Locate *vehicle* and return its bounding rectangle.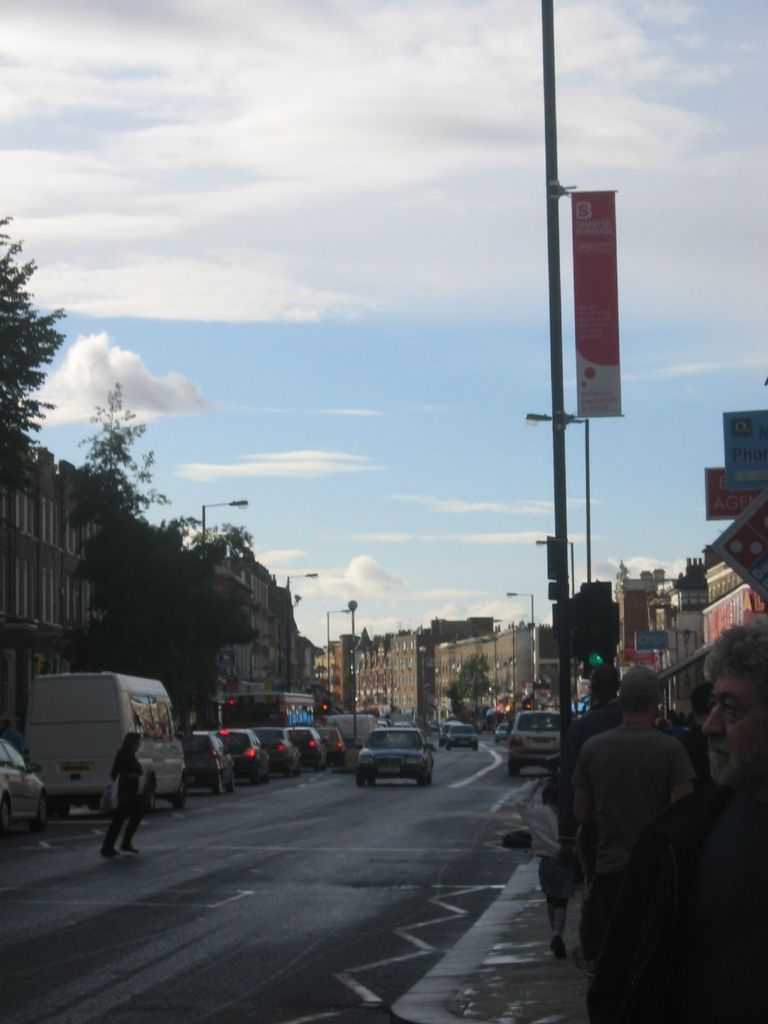
bbox=(324, 723, 340, 769).
